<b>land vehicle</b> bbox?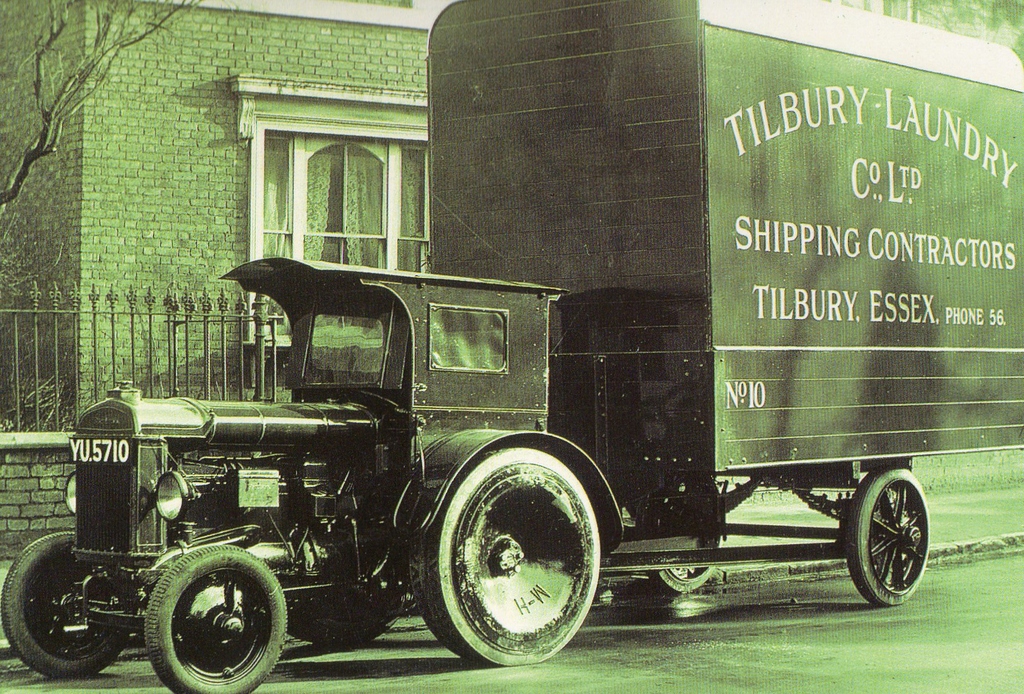
2:0:1023:693
